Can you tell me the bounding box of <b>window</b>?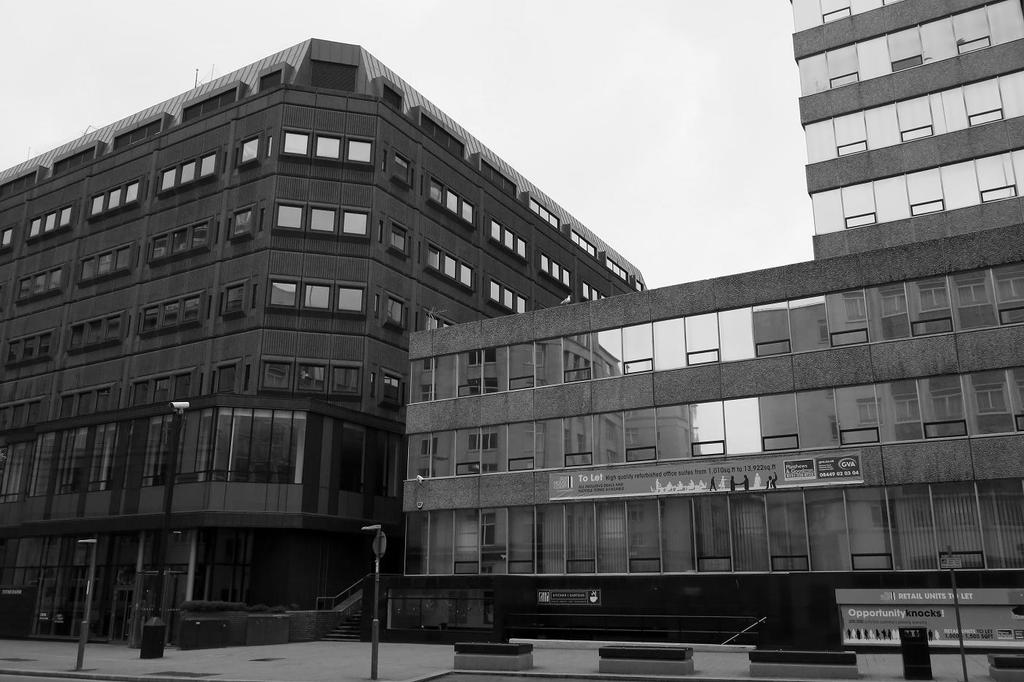
bbox=(105, 308, 127, 346).
